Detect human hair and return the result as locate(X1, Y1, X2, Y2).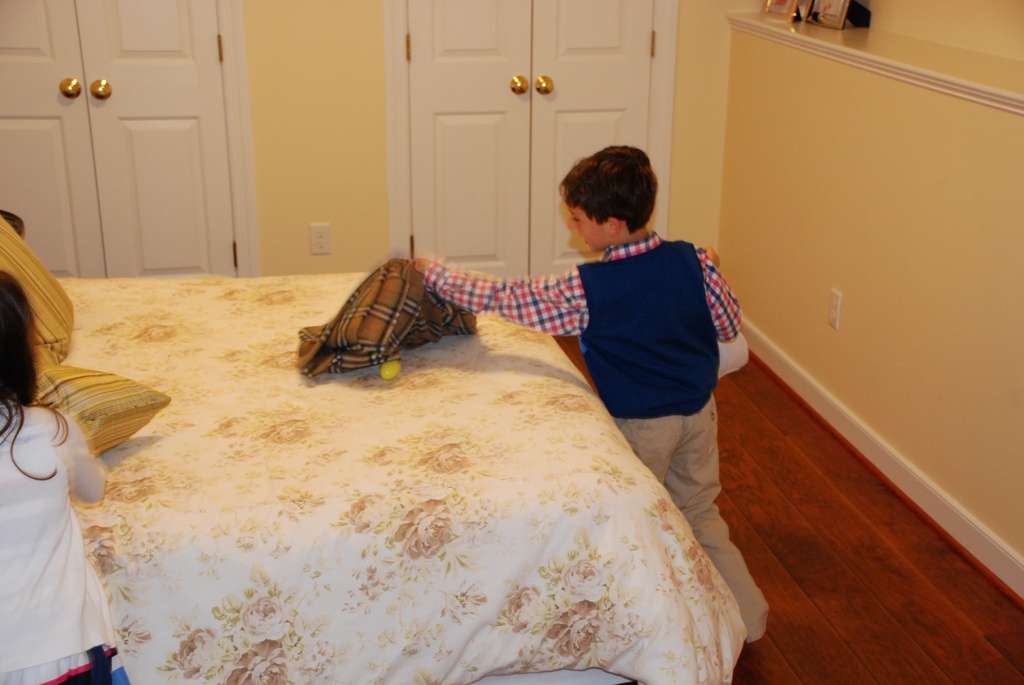
locate(557, 140, 659, 244).
